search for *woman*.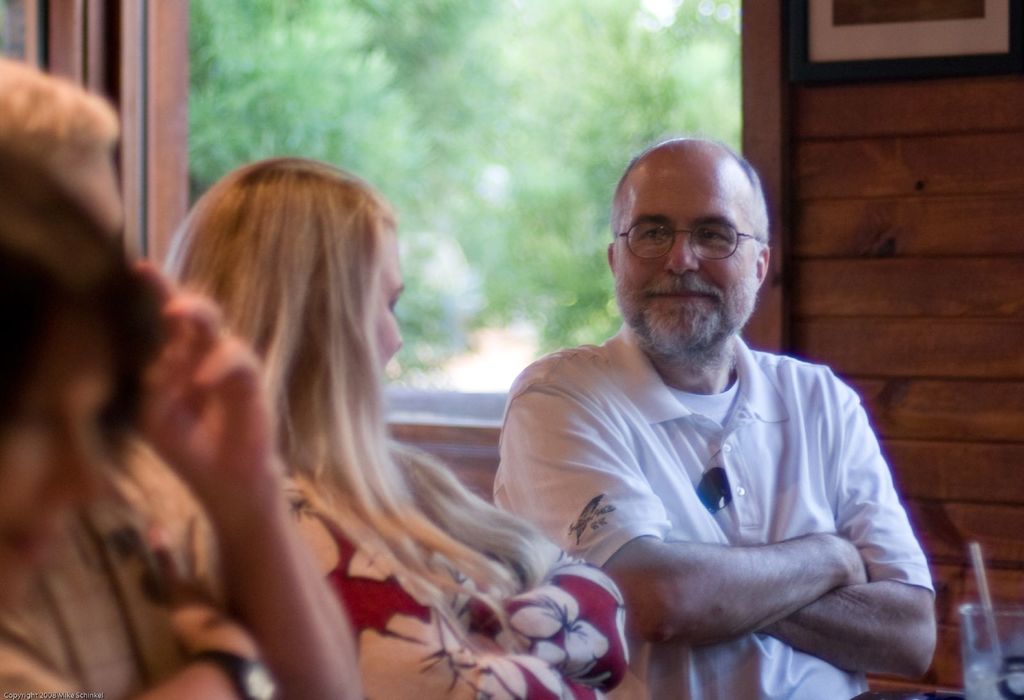
Found at BBox(115, 156, 628, 699).
